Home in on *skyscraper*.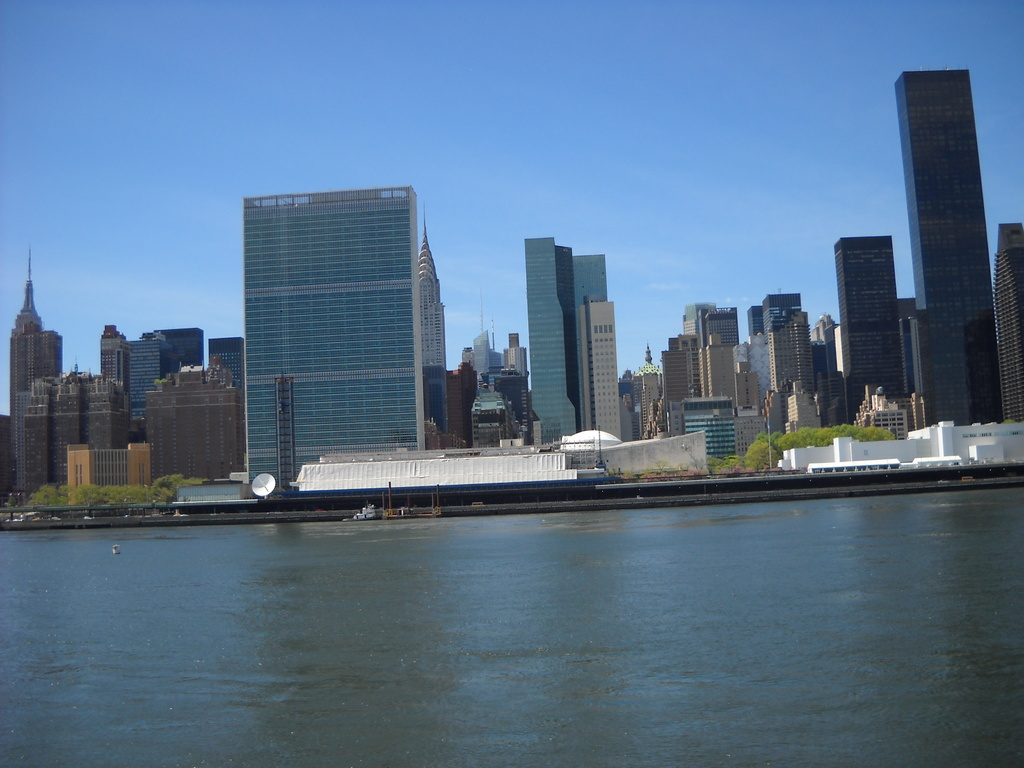
Homed in at (892,62,1005,427).
